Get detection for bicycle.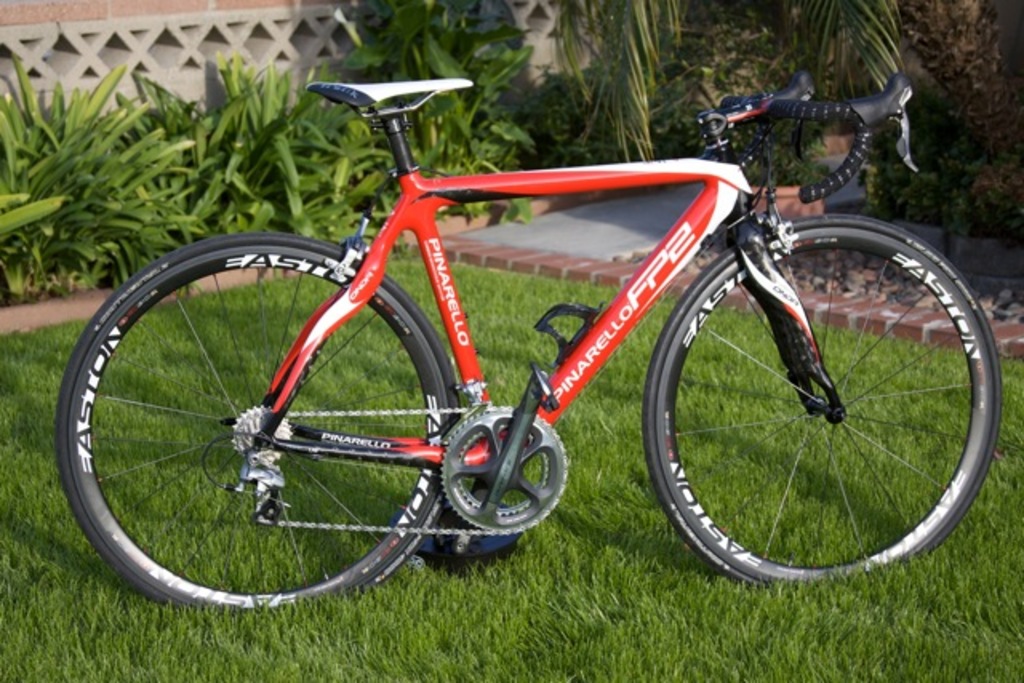
Detection: bbox=(27, 37, 949, 627).
